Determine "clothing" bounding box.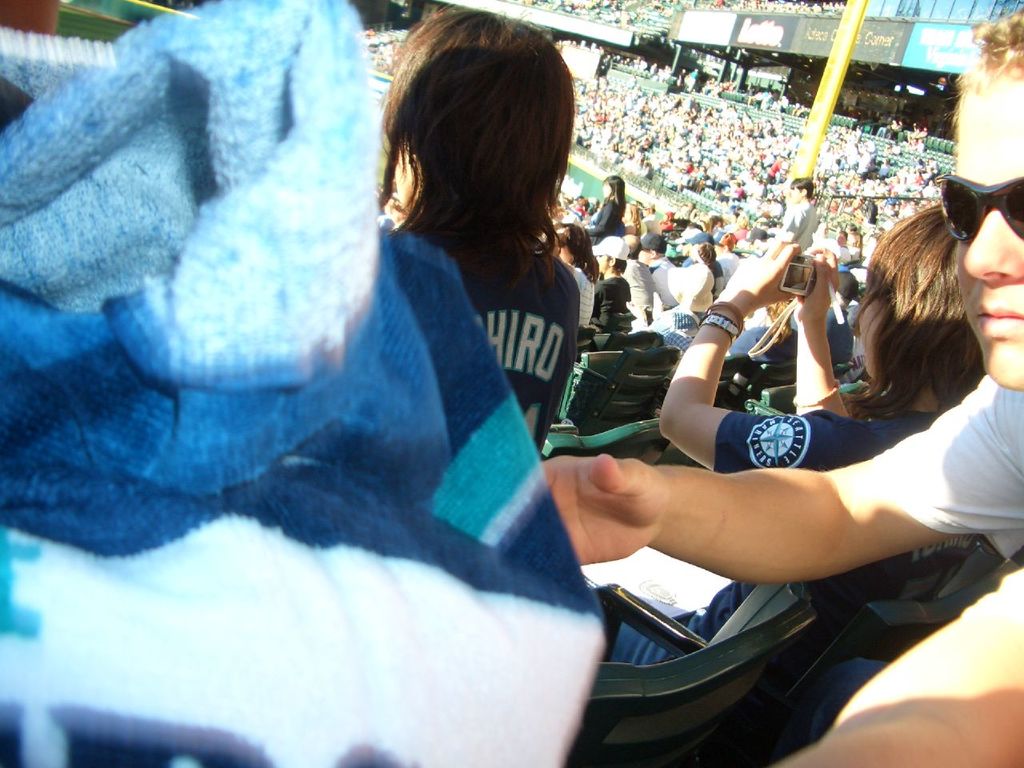
Determined: 872:373:1023:566.
